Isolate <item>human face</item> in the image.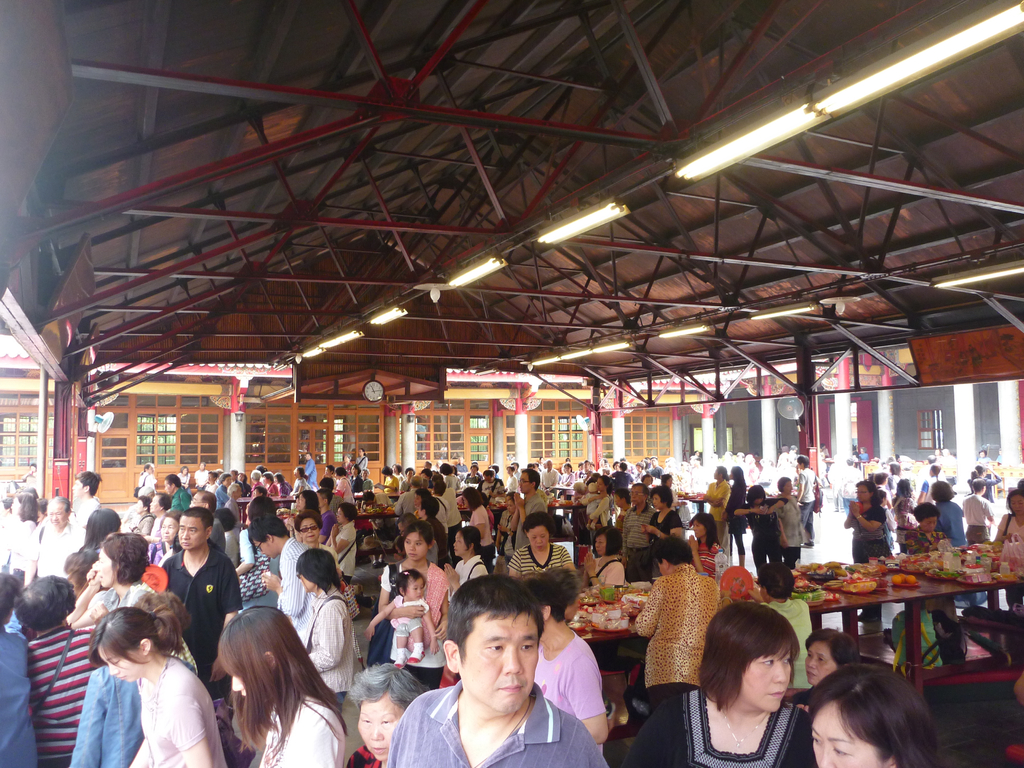
Isolated region: select_region(810, 705, 882, 767).
